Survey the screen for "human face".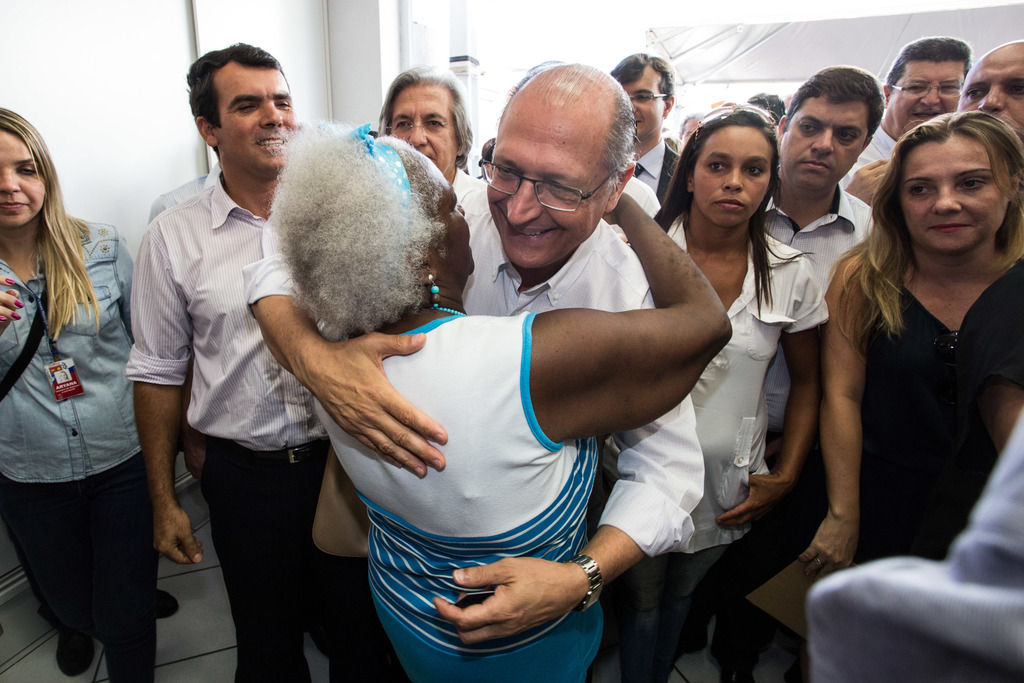
Survey found: bbox=[392, 83, 448, 173].
